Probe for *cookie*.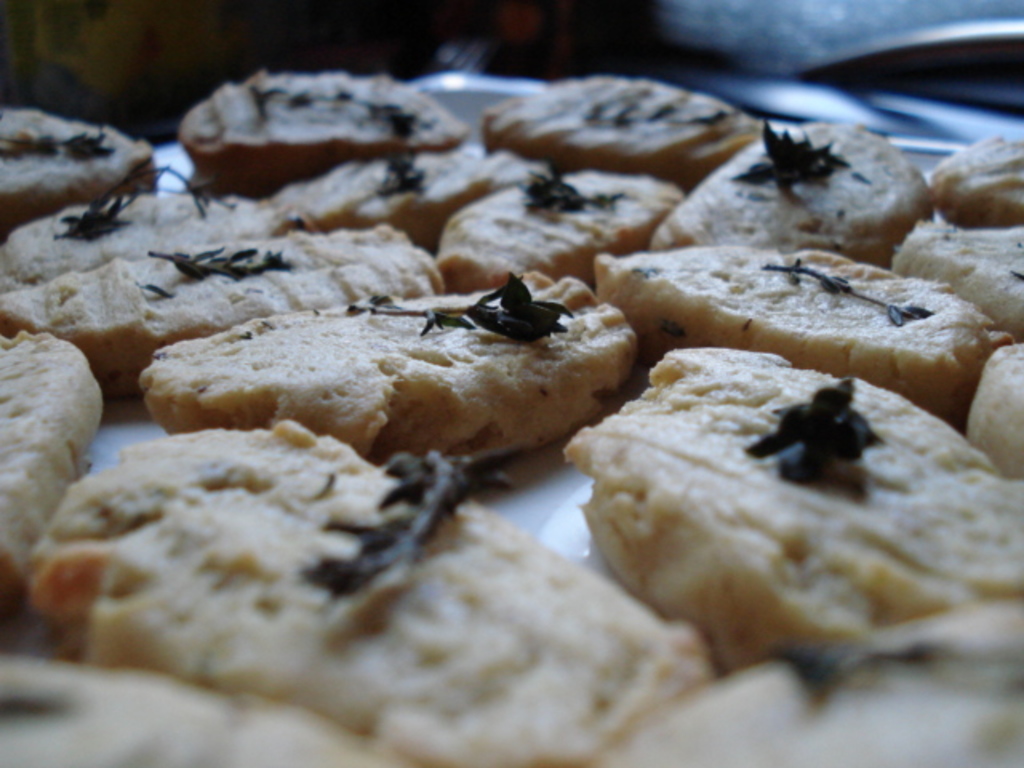
Probe result: <box>978,347,1022,485</box>.
